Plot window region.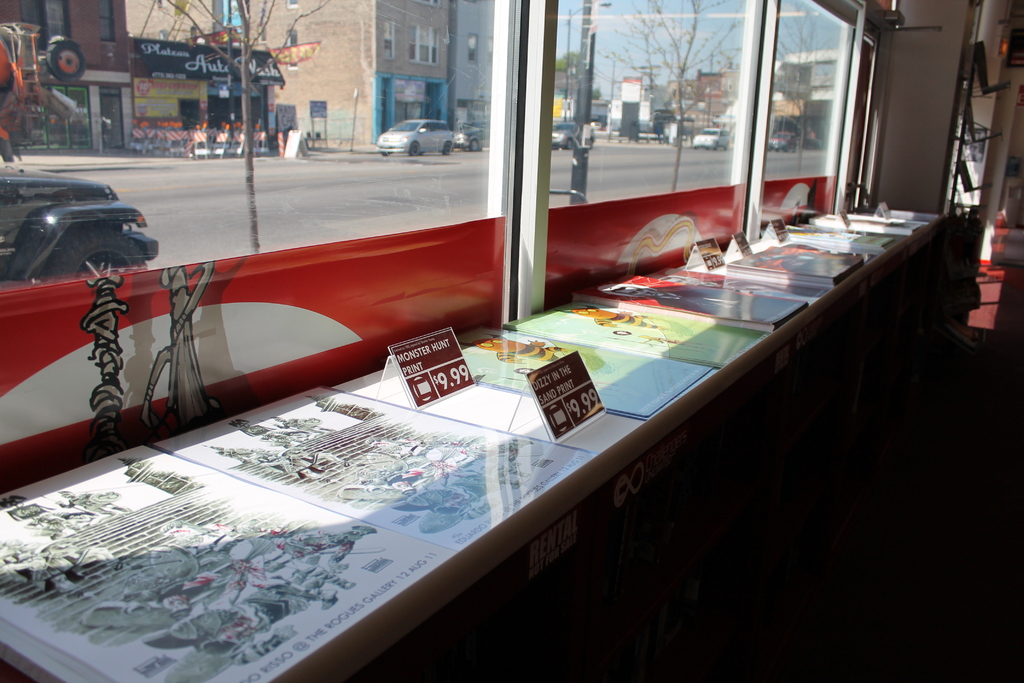
Plotted at (408, 26, 440, 65).
